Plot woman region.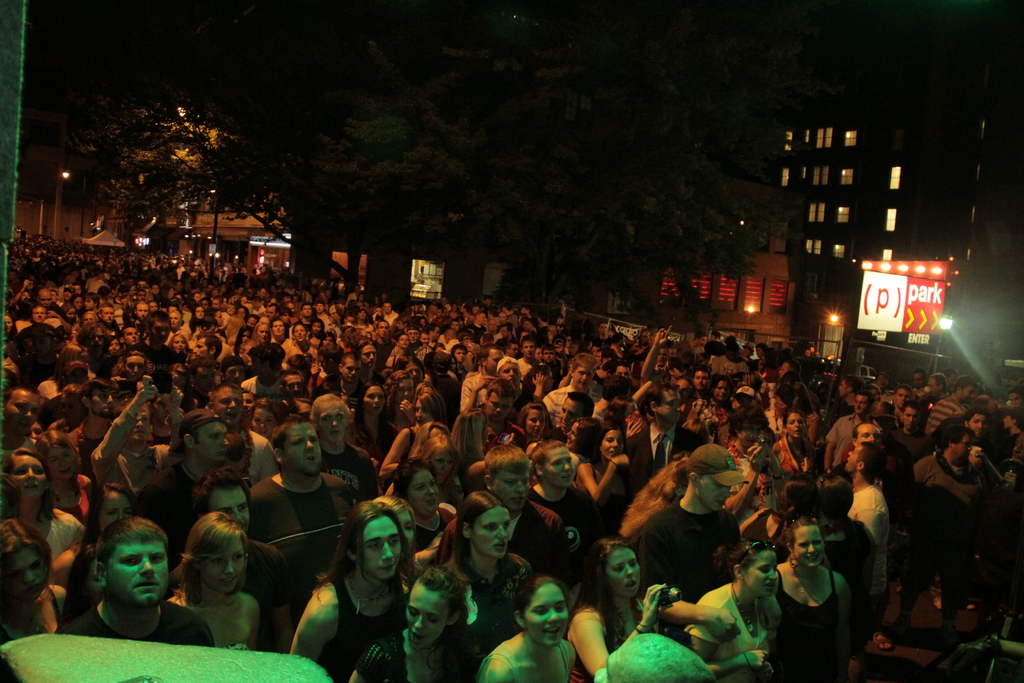
Plotted at 250 399 287 447.
